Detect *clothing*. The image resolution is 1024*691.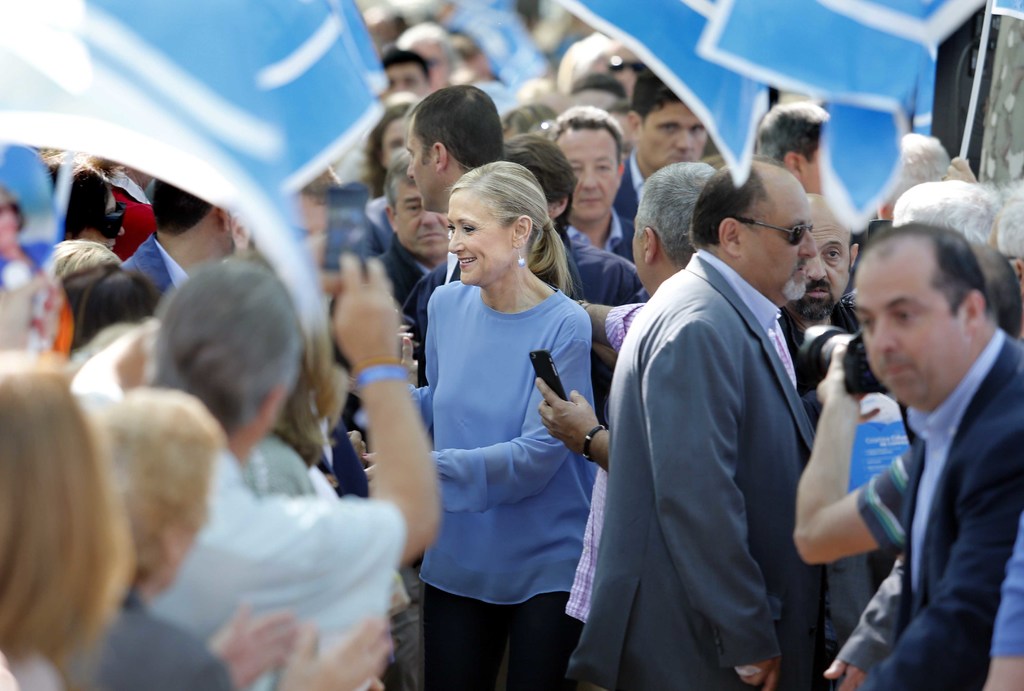
(left=0, top=81, right=1023, bottom=690).
